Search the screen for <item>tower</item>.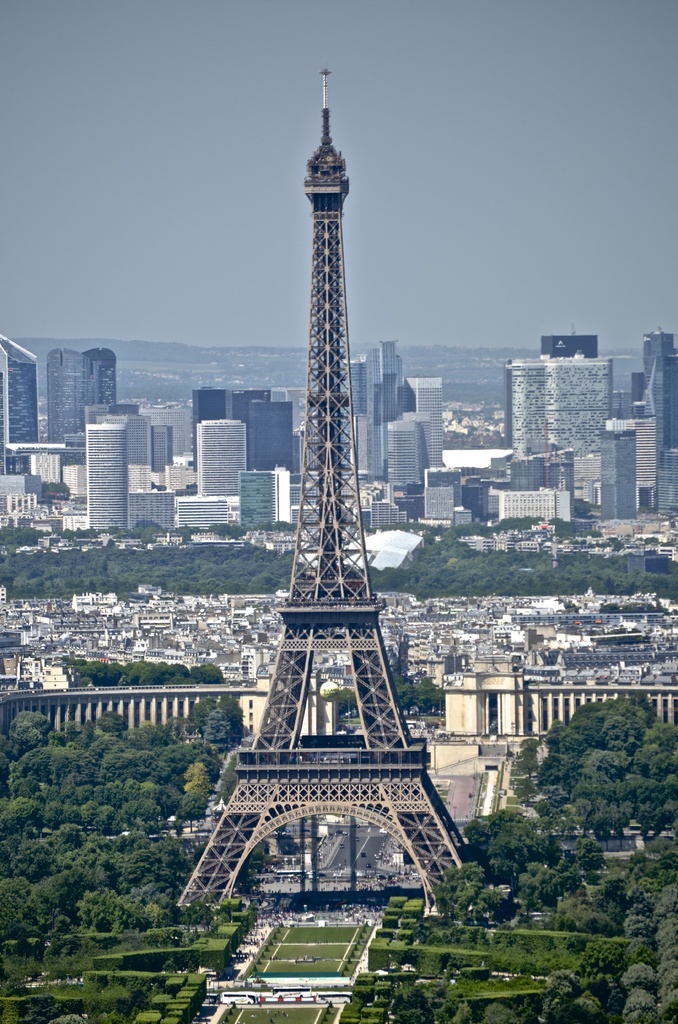
Found at left=407, top=377, right=439, bottom=467.
